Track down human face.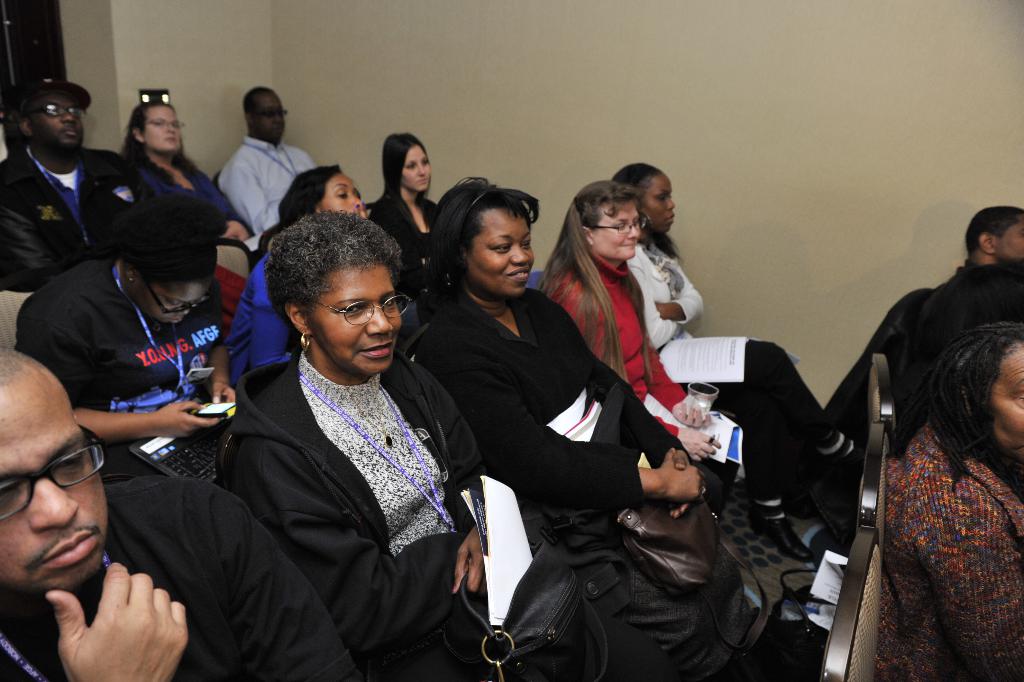
Tracked to (590, 196, 638, 258).
